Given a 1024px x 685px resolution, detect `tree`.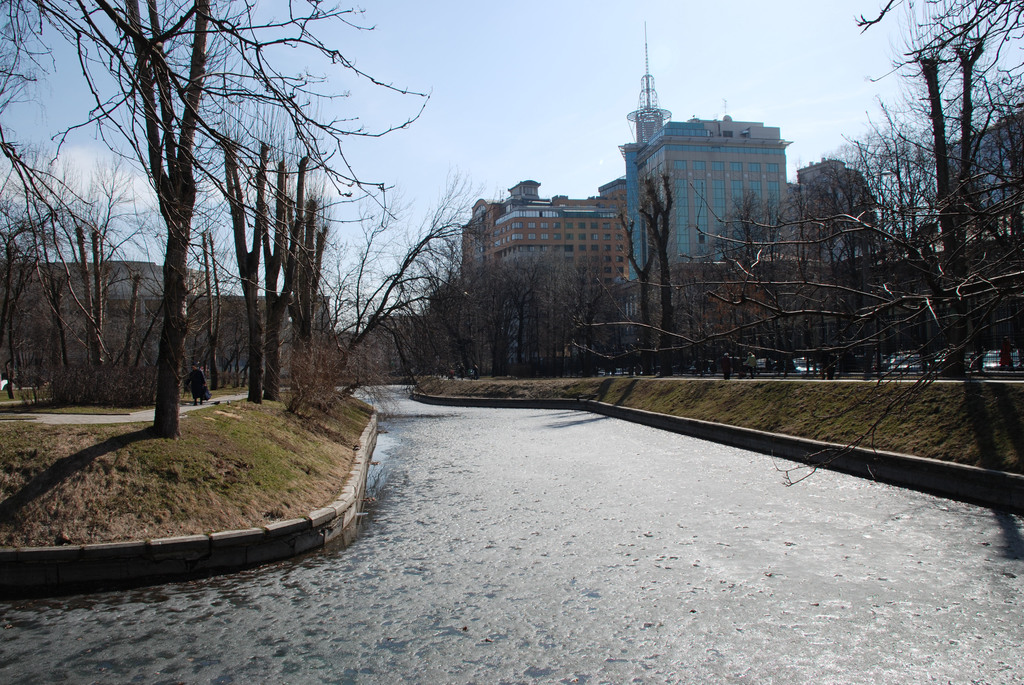
[x1=37, y1=22, x2=424, y2=450].
